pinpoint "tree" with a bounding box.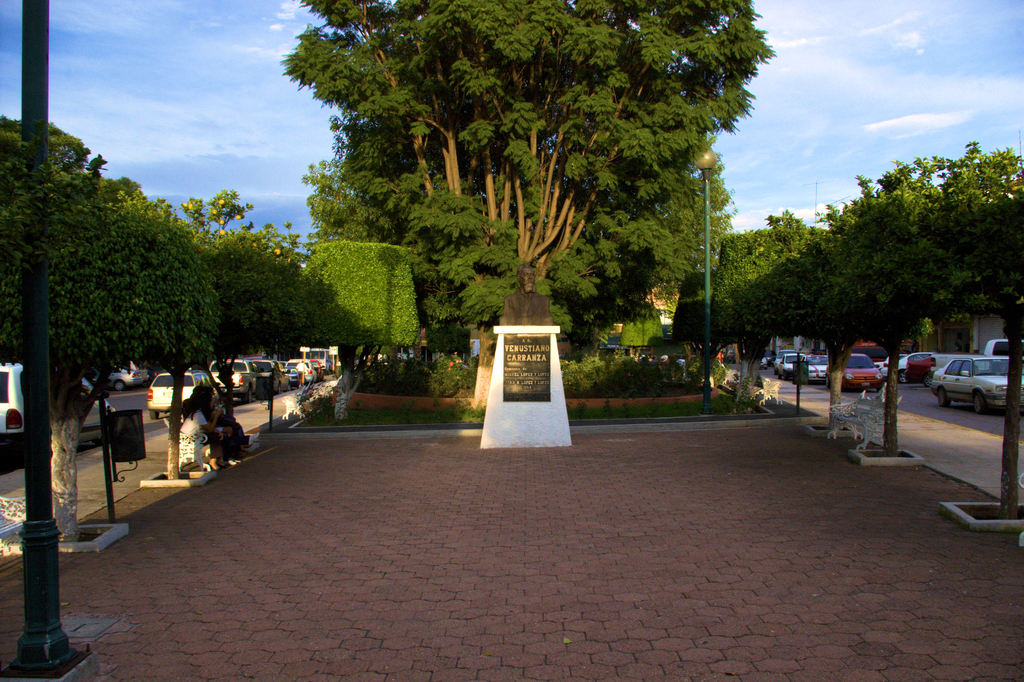
bbox(268, 0, 771, 364).
